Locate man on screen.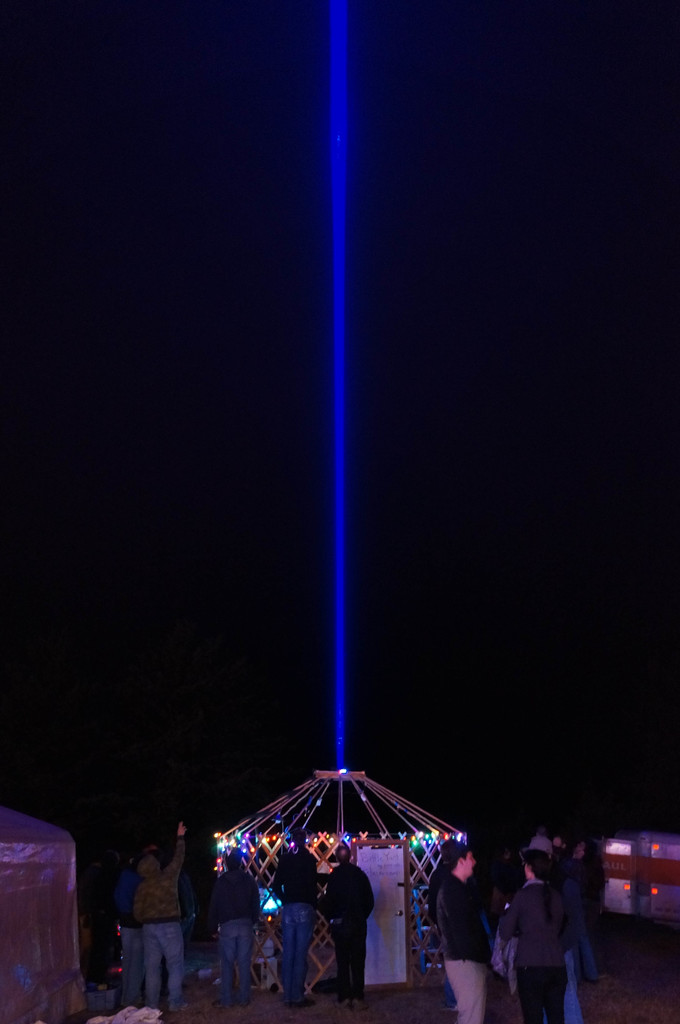
On screen at 274:832:320:1002.
